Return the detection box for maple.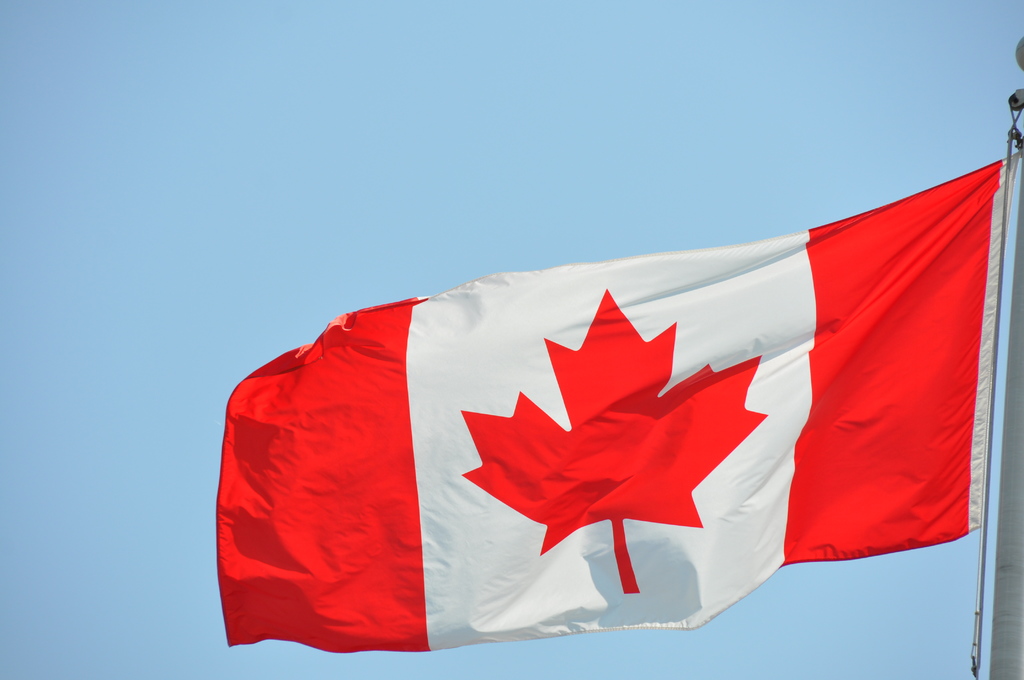
BBox(446, 286, 767, 597).
